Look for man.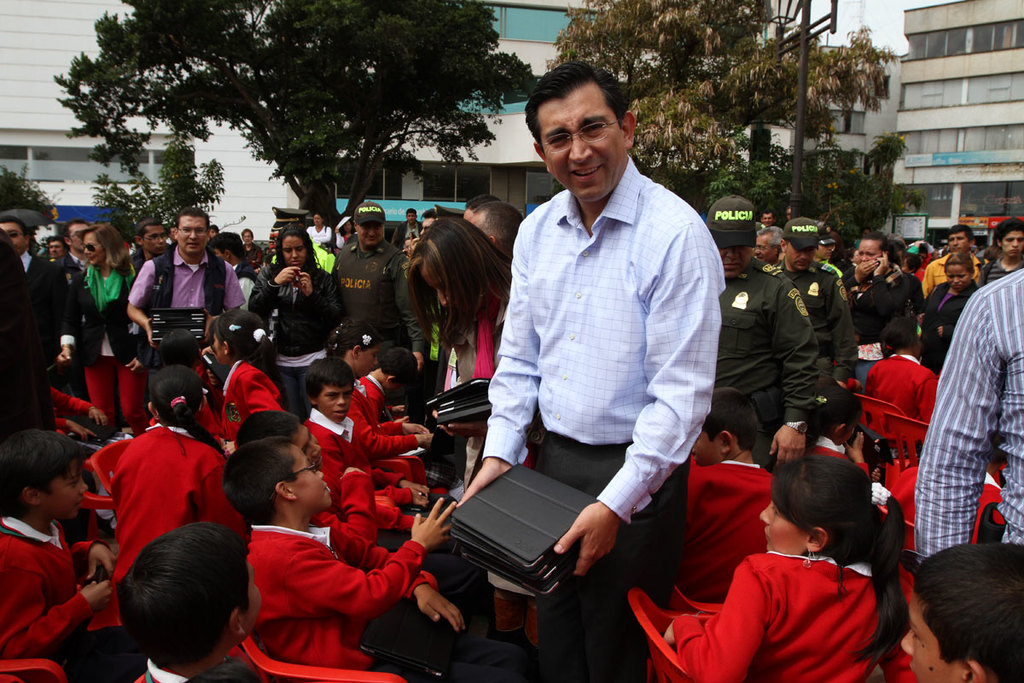
Found: bbox=[922, 222, 985, 301].
